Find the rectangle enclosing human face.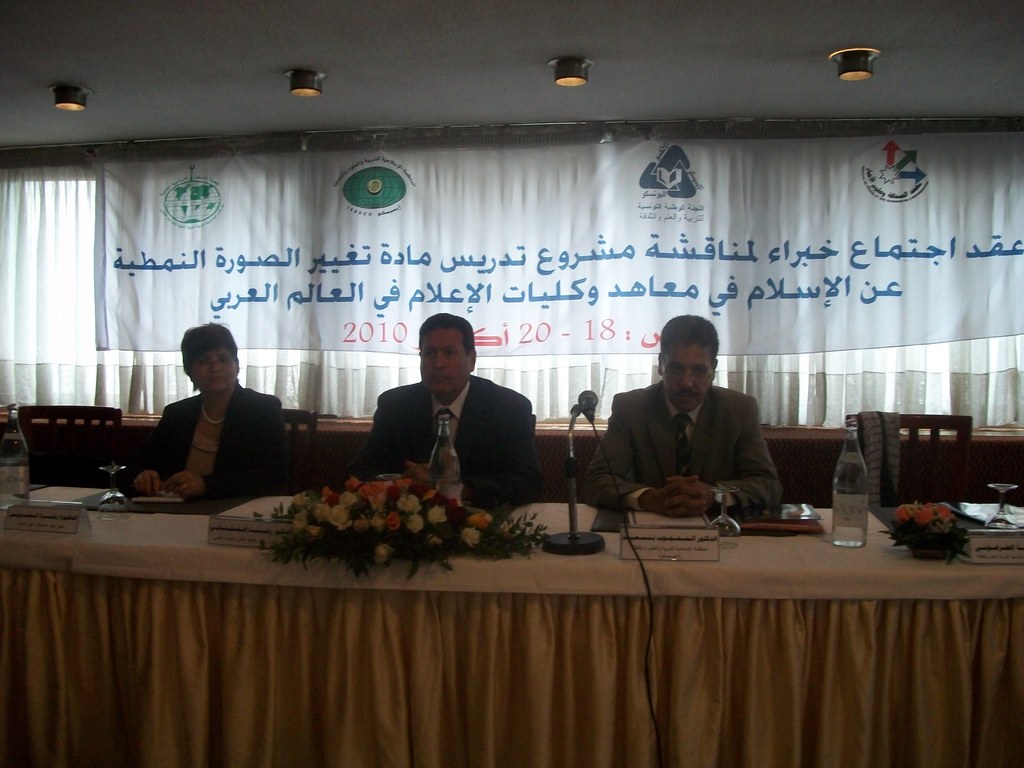
Rect(665, 340, 710, 410).
